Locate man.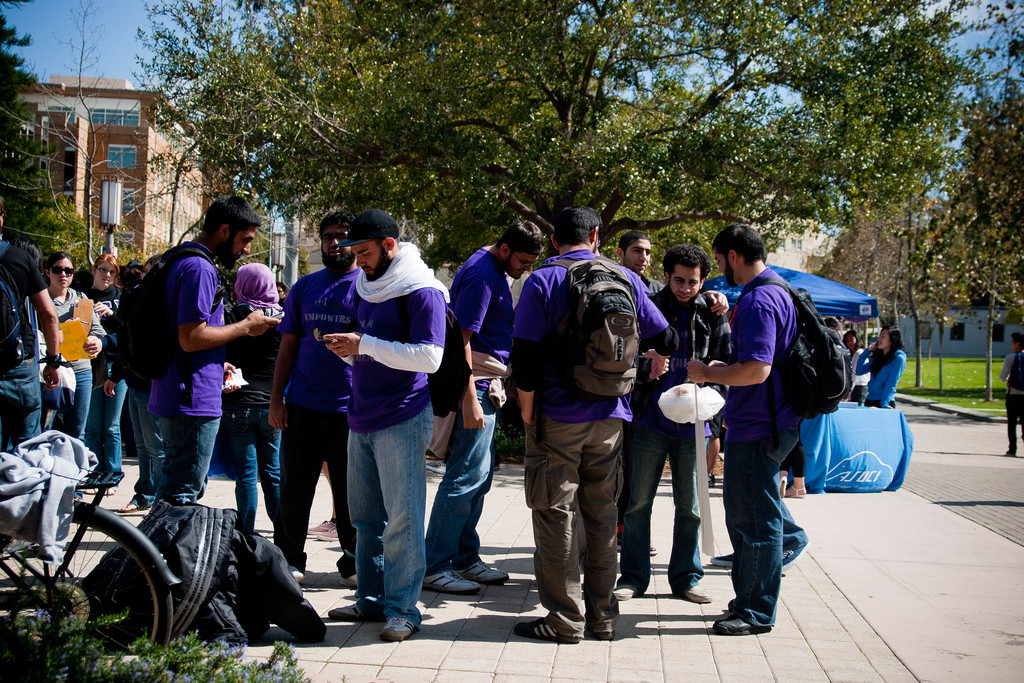
Bounding box: <bbox>687, 226, 805, 630</bbox>.
